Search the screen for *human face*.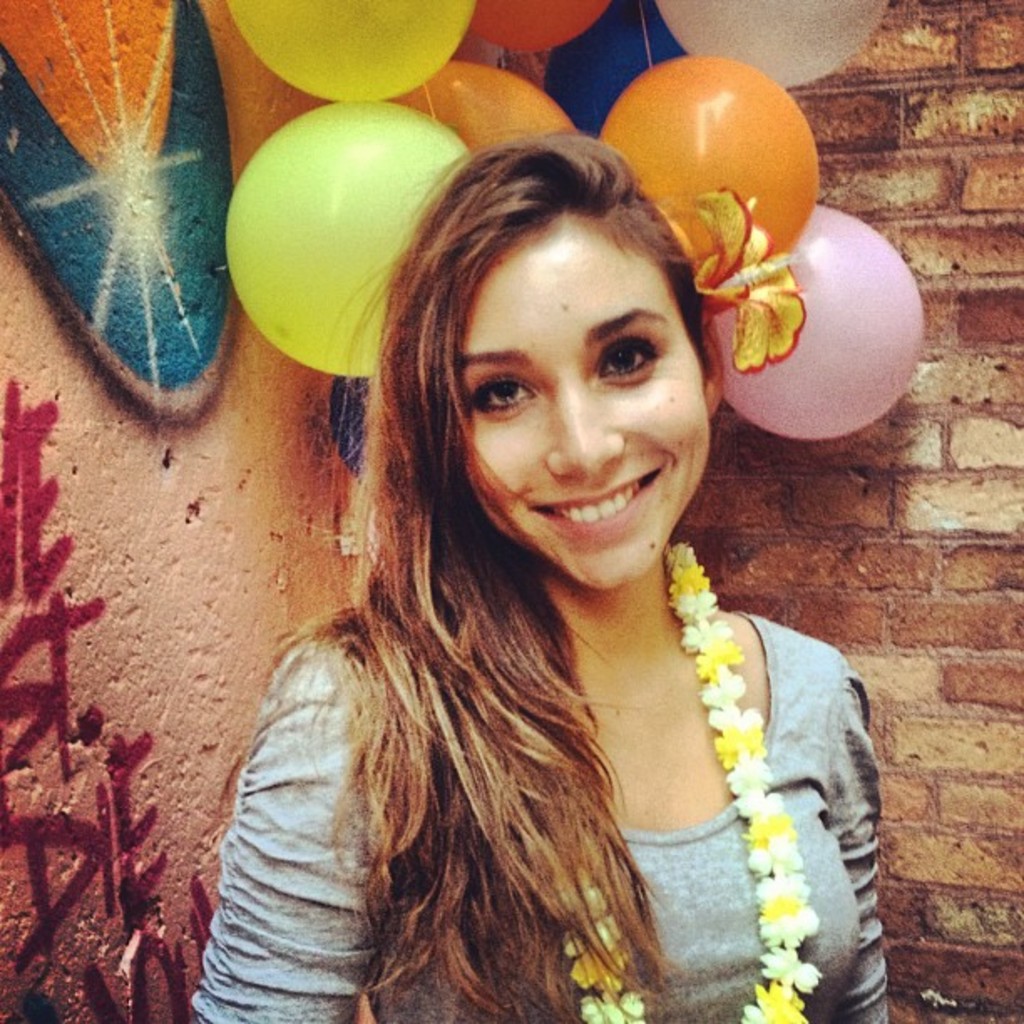
Found at detection(452, 212, 711, 591).
